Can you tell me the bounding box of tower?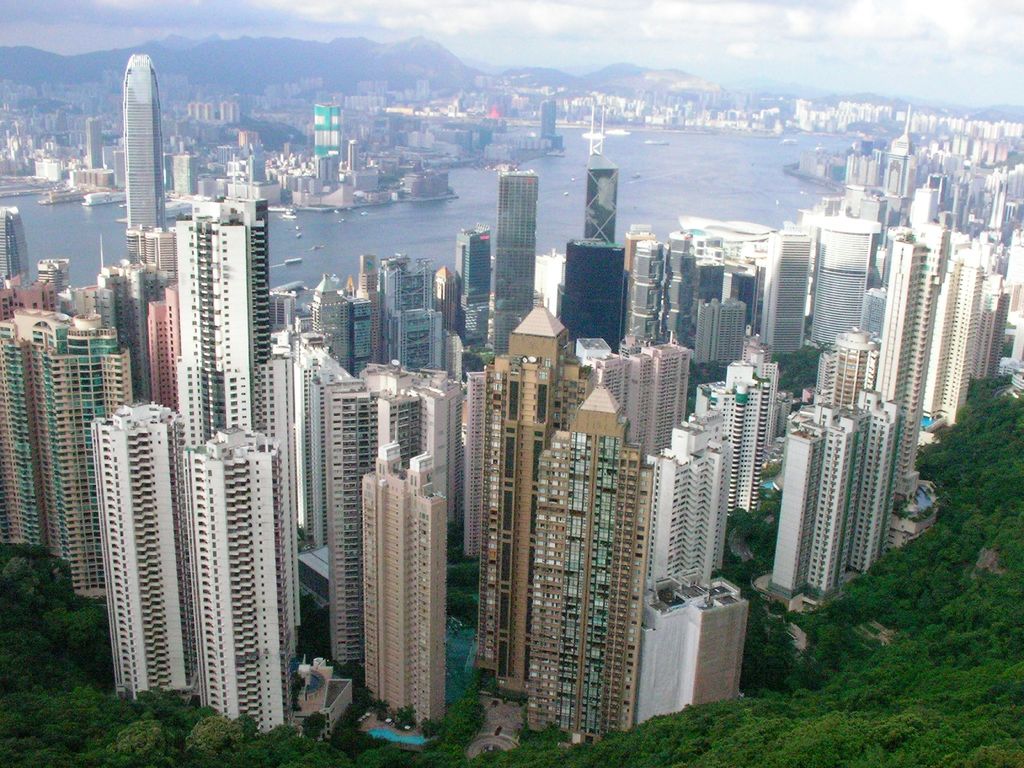
l=355, t=252, r=381, b=360.
